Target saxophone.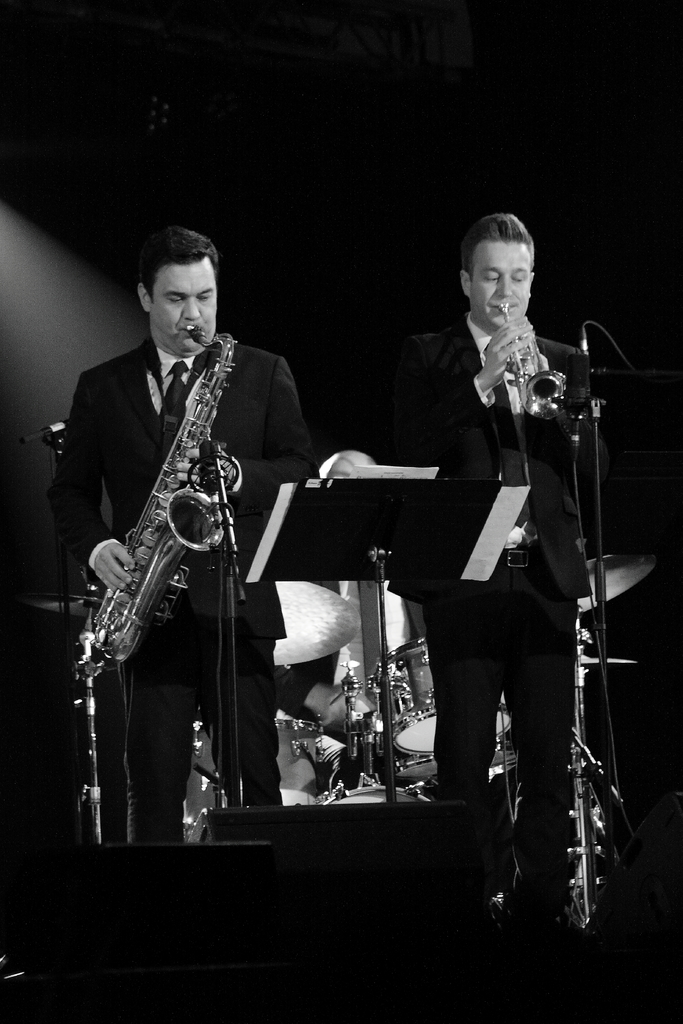
Target region: box(82, 319, 227, 662).
